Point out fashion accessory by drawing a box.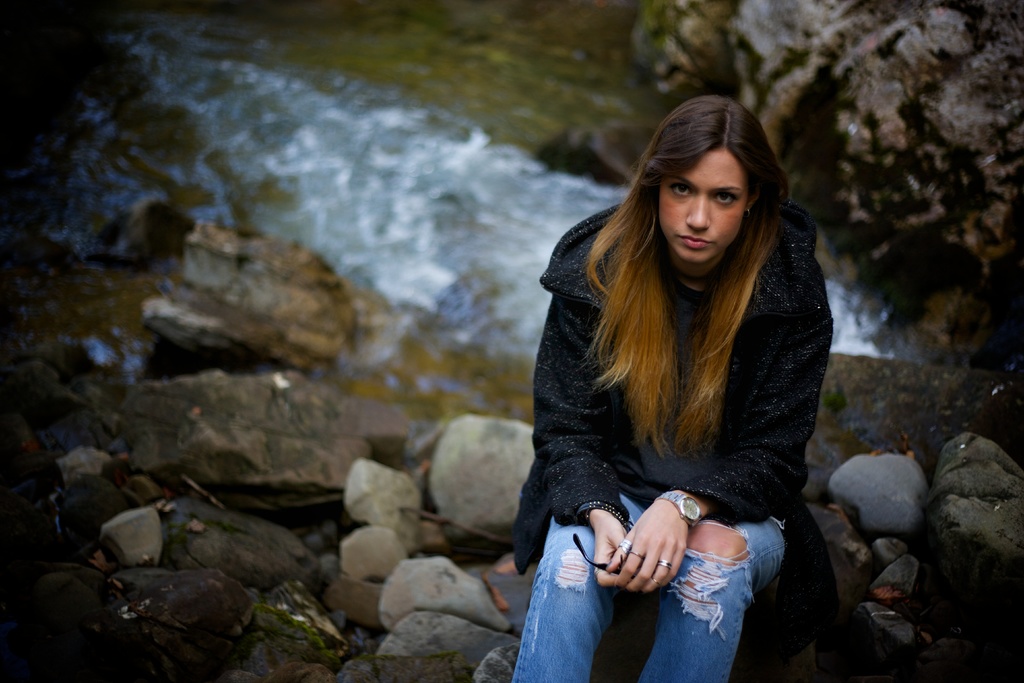
bbox(742, 206, 755, 222).
